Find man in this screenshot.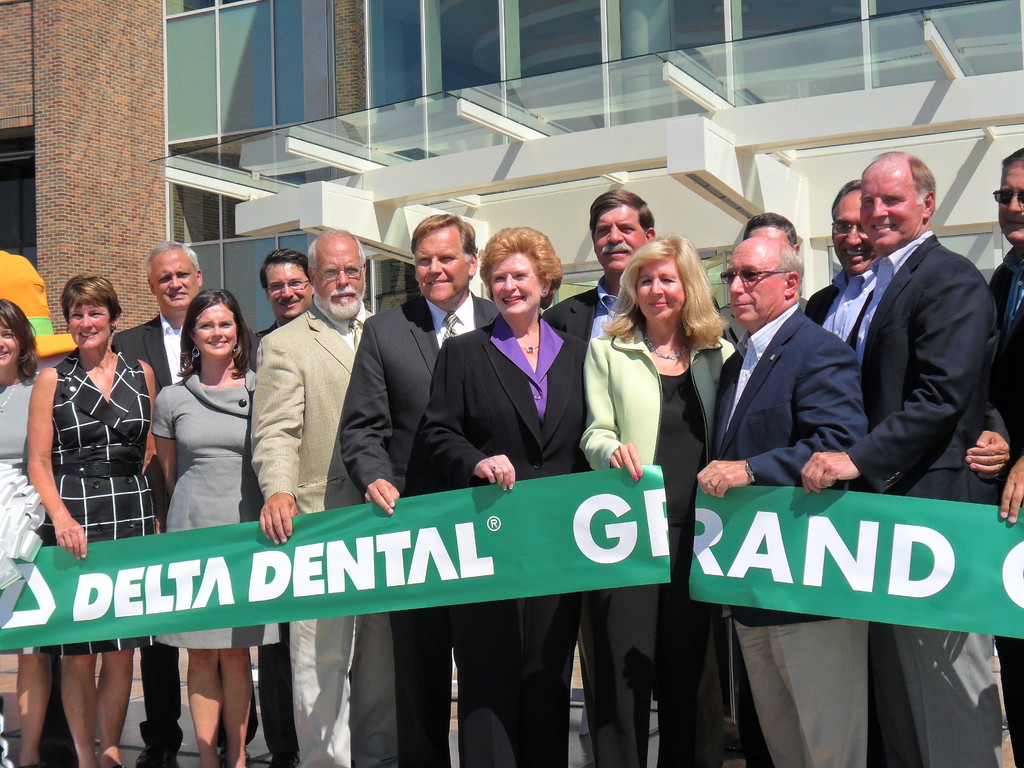
The bounding box for man is BBox(794, 148, 998, 767).
